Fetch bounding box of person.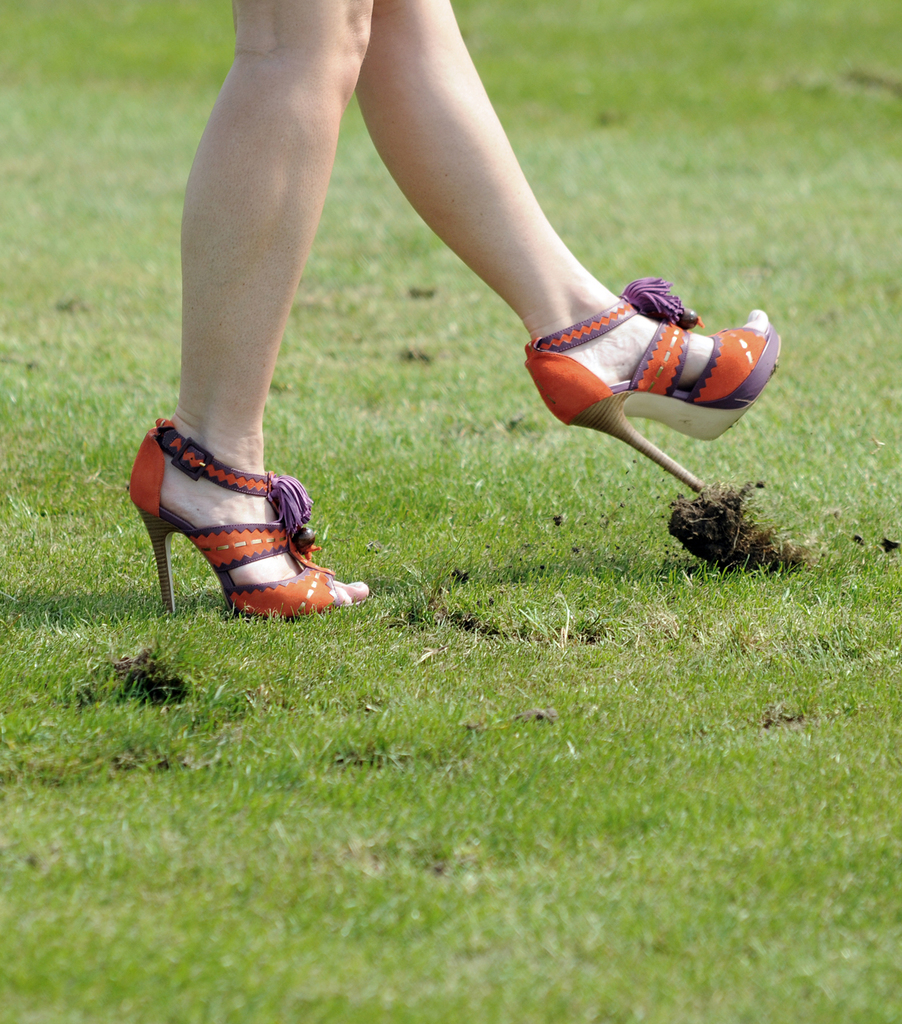
Bbox: {"x1": 117, "y1": 0, "x2": 791, "y2": 623}.
